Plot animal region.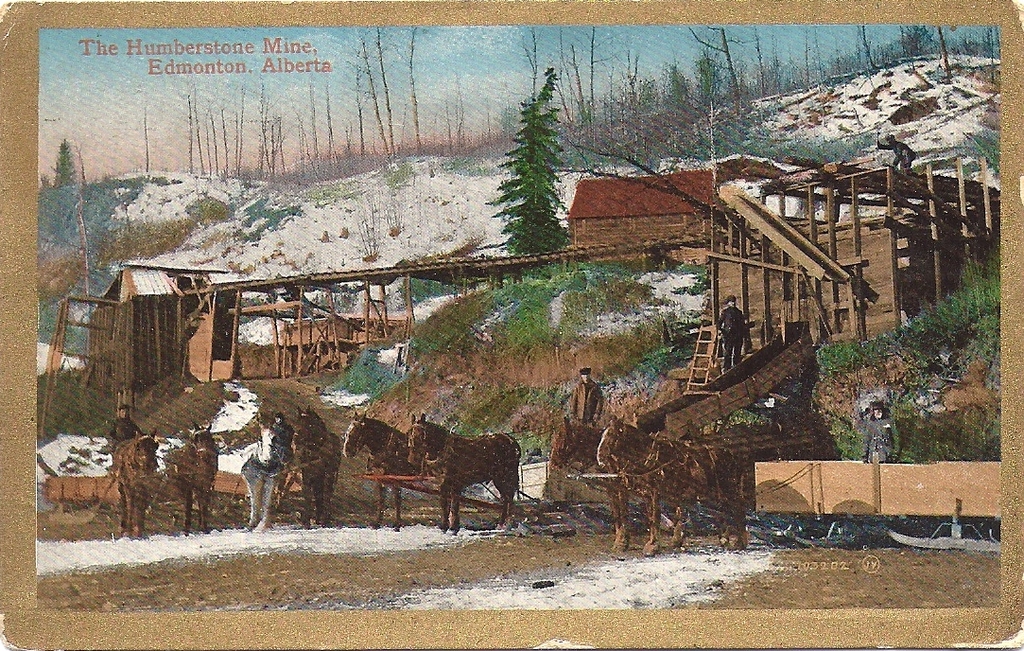
Plotted at bbox=(171, 418, 223, 539).
